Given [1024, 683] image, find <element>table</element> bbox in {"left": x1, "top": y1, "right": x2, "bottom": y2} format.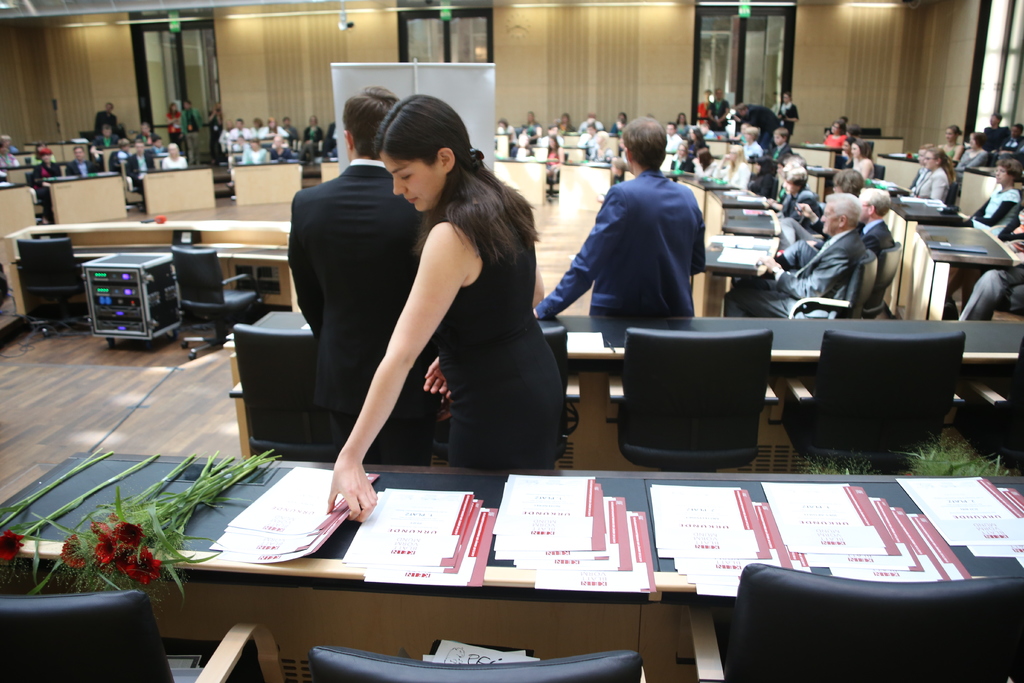
{"left": 708, "top": 141, "right": 732, "bottom": 156}.
